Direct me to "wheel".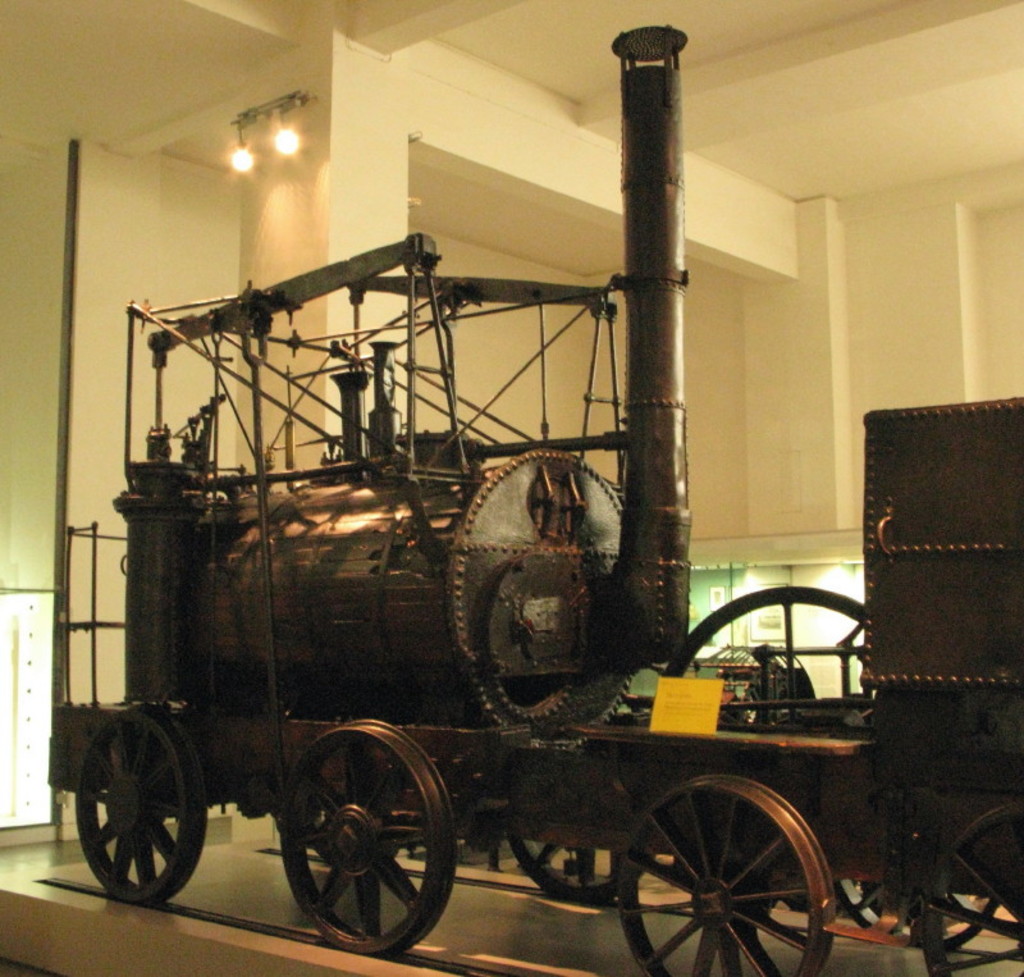
Direction: rect(840, 877, 1007, 958).
